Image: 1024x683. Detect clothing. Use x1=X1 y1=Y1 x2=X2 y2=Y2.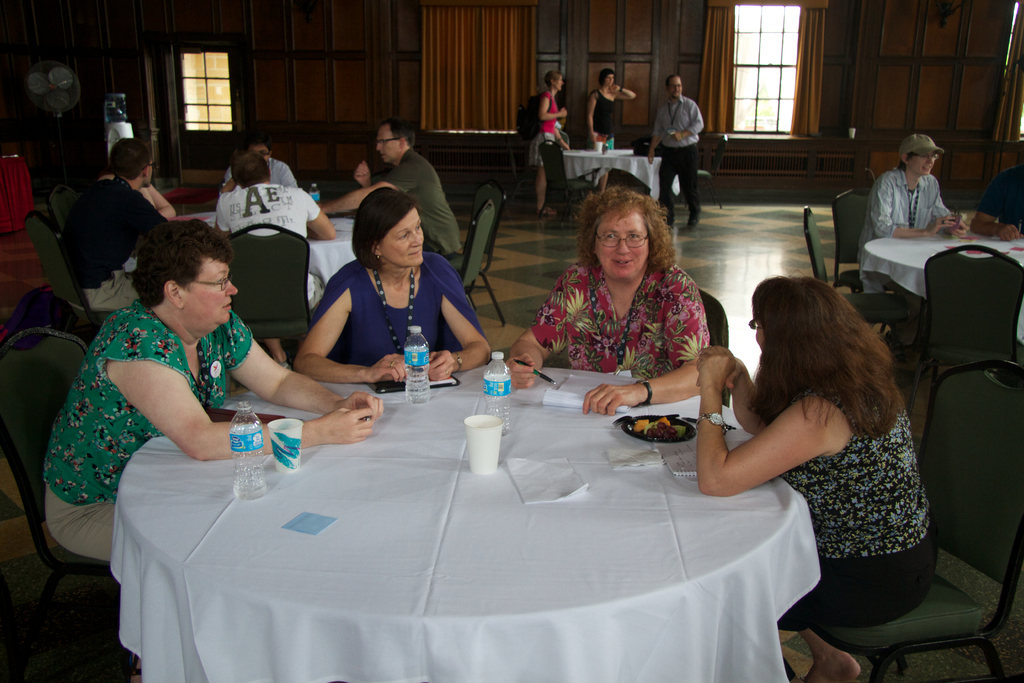
x1=63 y1=288 x2=289 y2=555.
